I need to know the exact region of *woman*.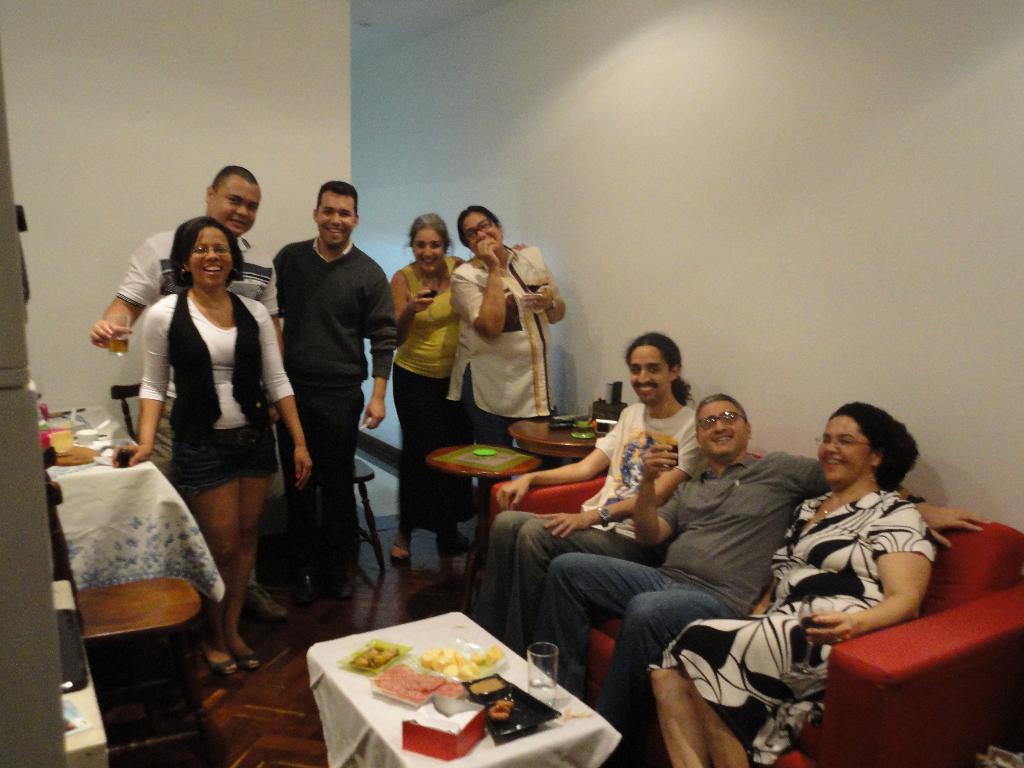
Region: 444, 202, 567, 517.
